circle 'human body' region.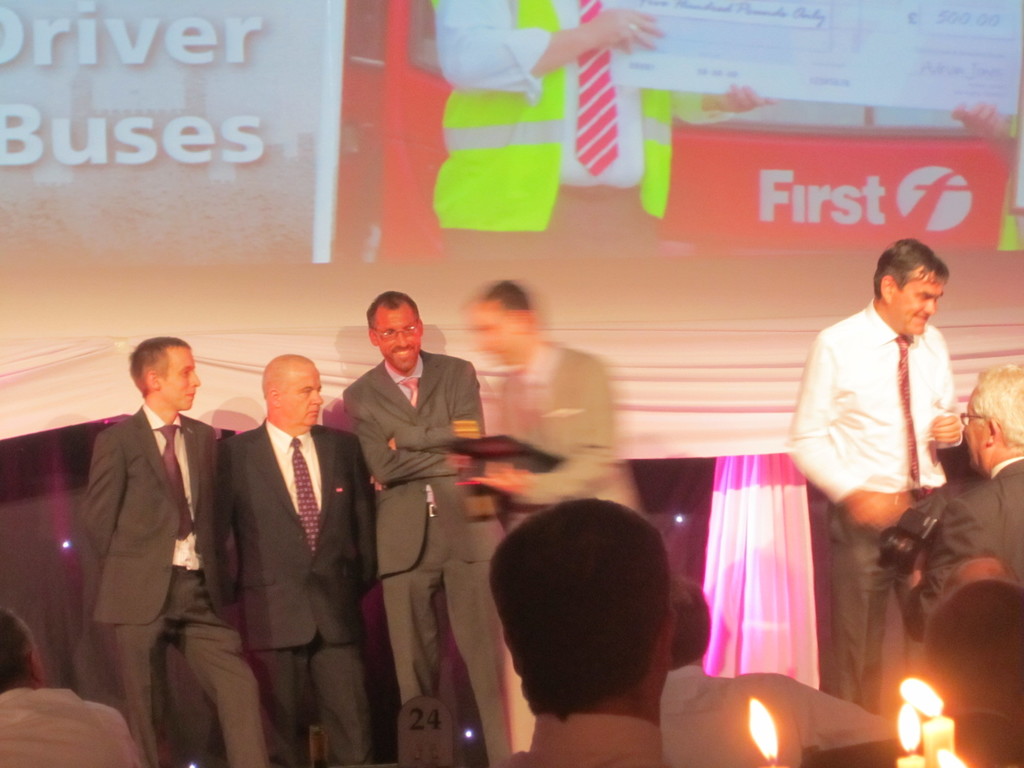
Region: [471, 274, 647, 514].
